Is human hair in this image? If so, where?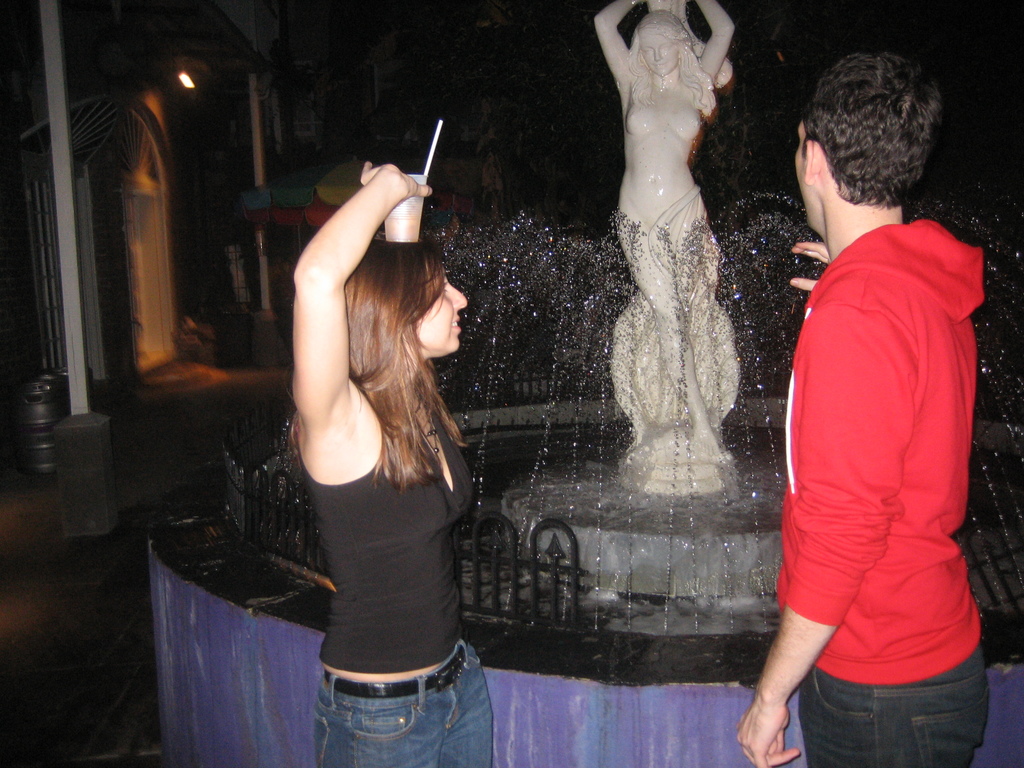
Yes, at box(346, 240, 465, 482).
